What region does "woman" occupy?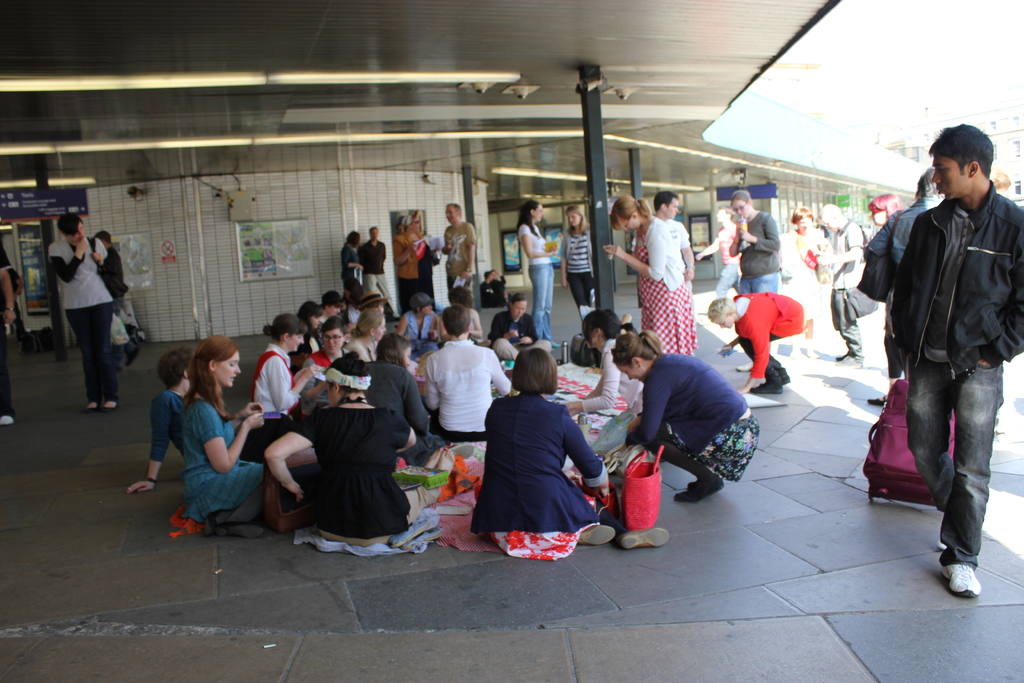
x1=775, y1=205, x2=825, y2=341.
